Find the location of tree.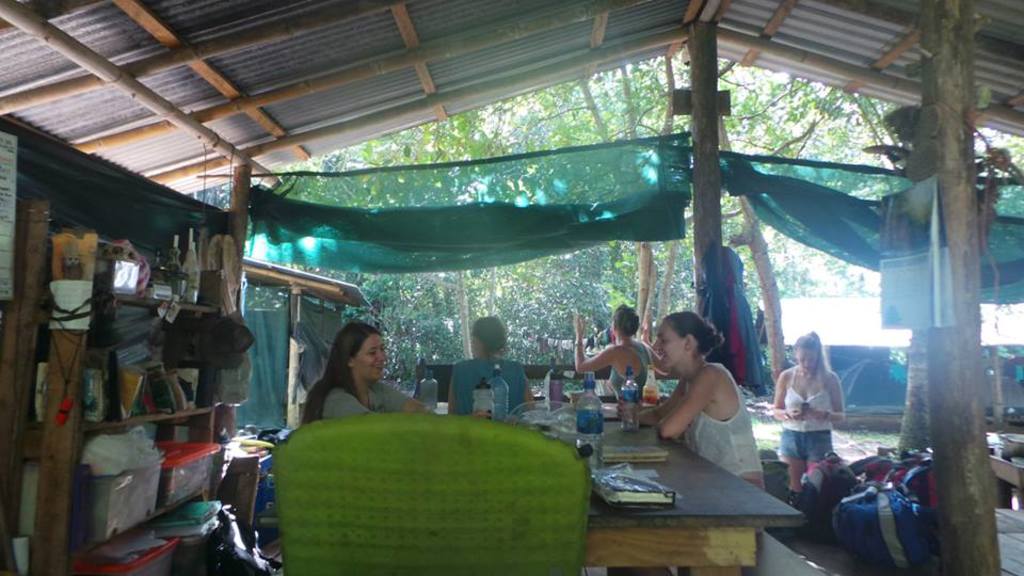
Location: box(238, 50, 639, 384).
